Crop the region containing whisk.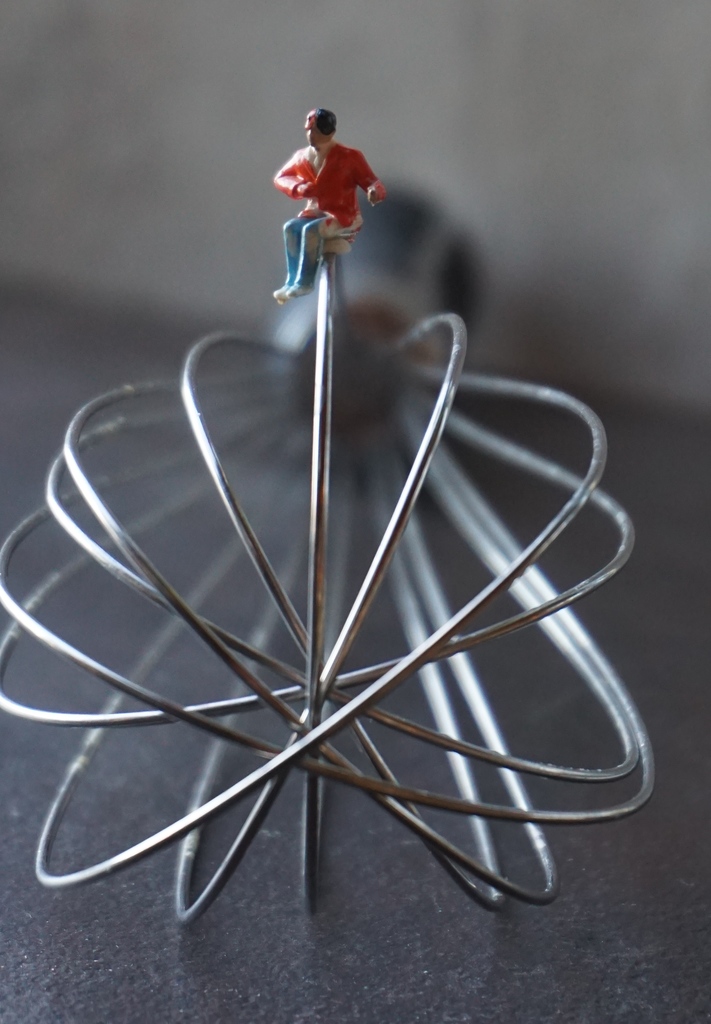
Crop region: 0,175,657,925.
